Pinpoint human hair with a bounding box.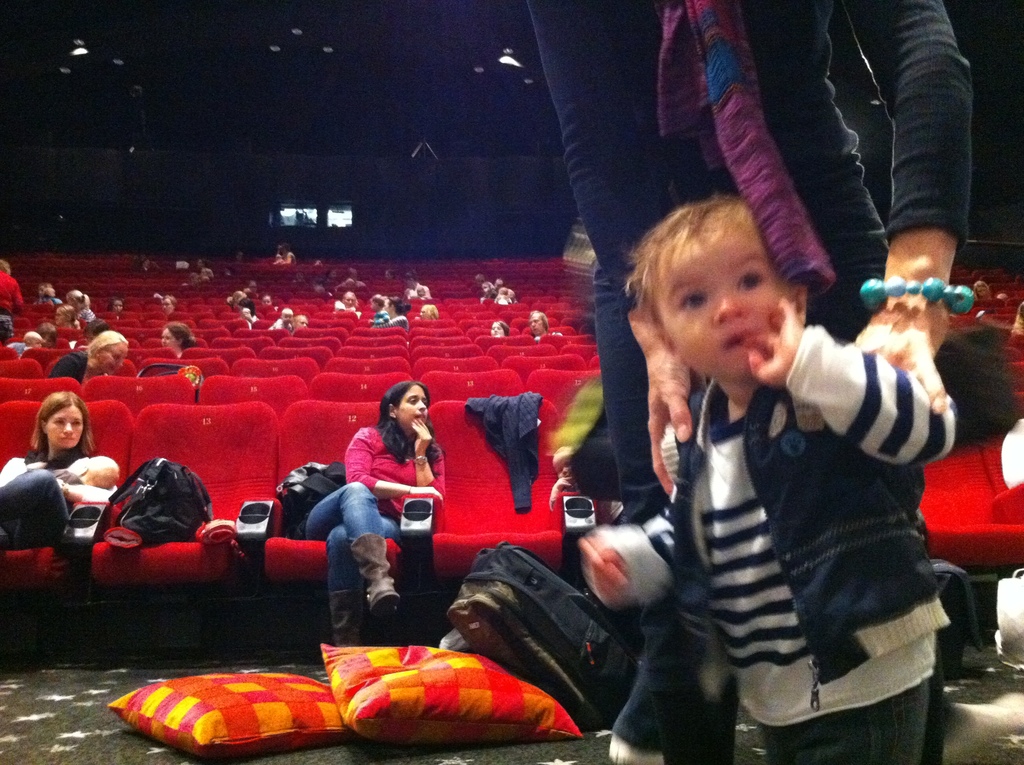
{"x1": 54, "y1": 304, "x2": 81, "y2": 330}.
